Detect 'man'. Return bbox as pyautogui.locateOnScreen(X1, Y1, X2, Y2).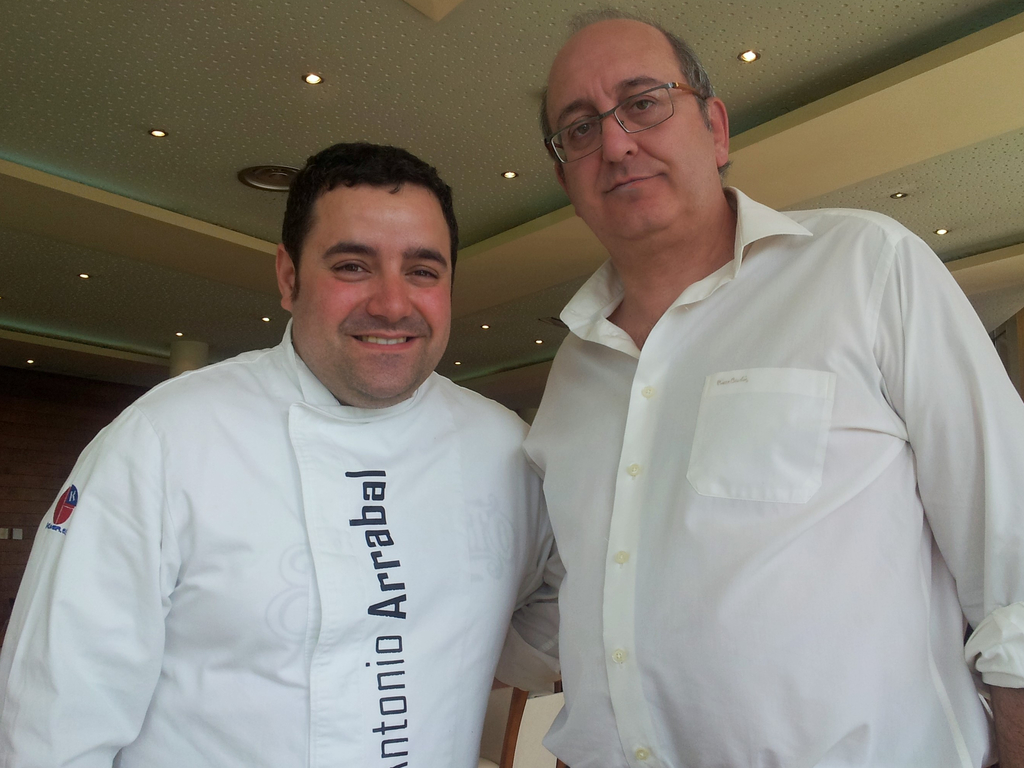
pyautogui.locateOnScreen(522, 6, 1023, 767).
